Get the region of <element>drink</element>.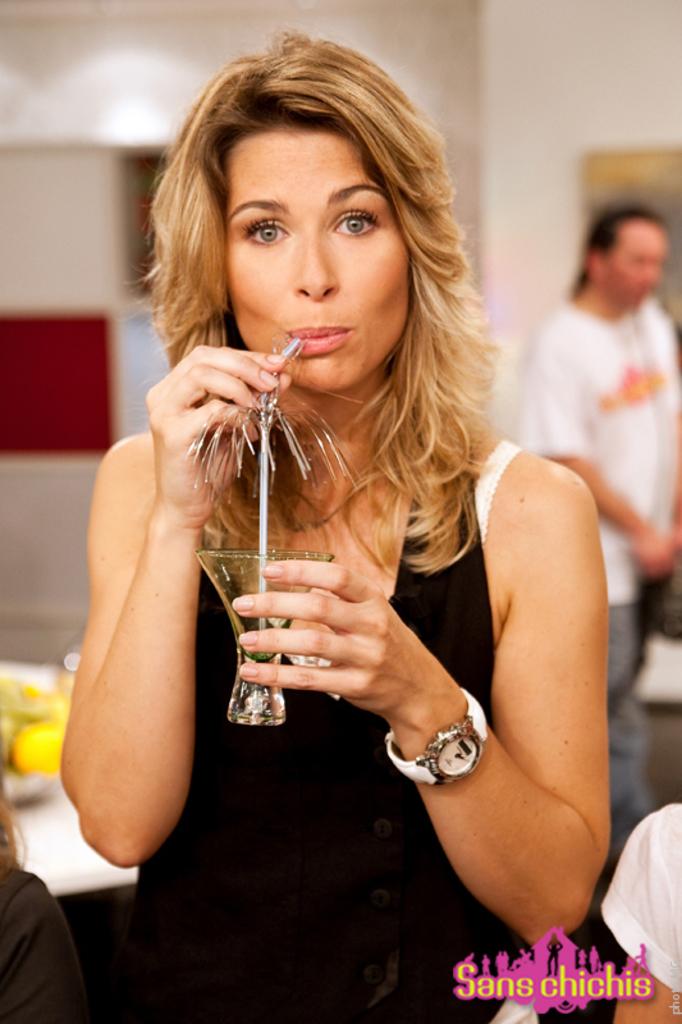
(x1=238, y1=640, x2=282, y2=663).
